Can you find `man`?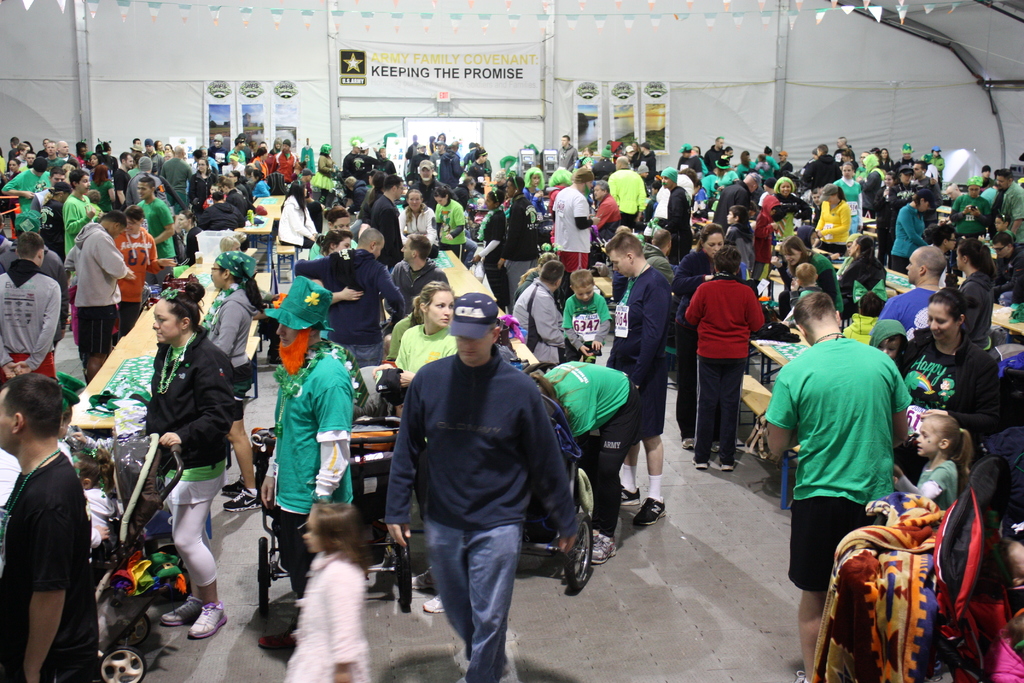
Yes, bounding box: pyautogui.locateOnScreen(913, 161, 944, 225).
